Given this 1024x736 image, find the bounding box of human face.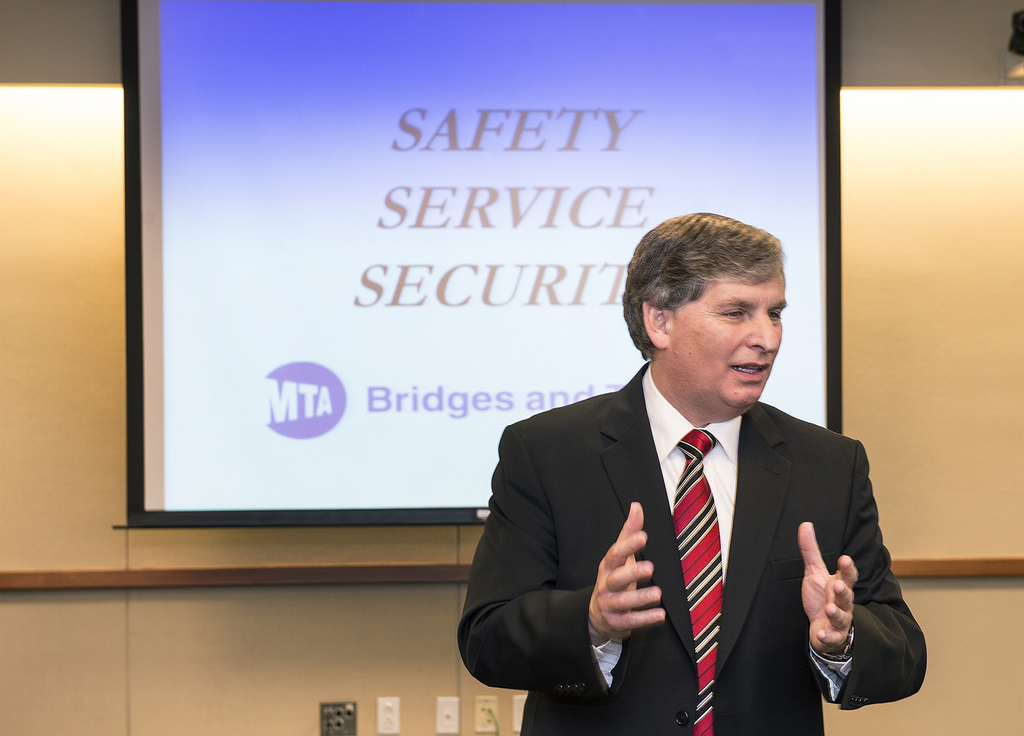
x1=669 y1=270 x2=788 y2=421.
